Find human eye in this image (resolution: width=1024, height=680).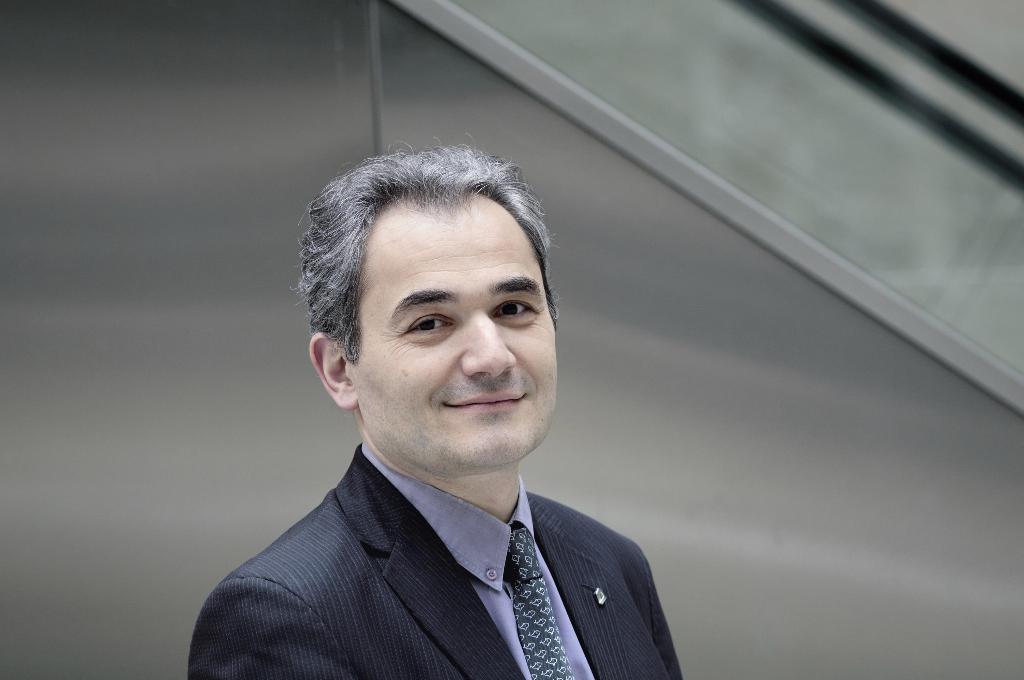
{"left": 392, "top": 307, "right": 460, "bottom": 347}.
